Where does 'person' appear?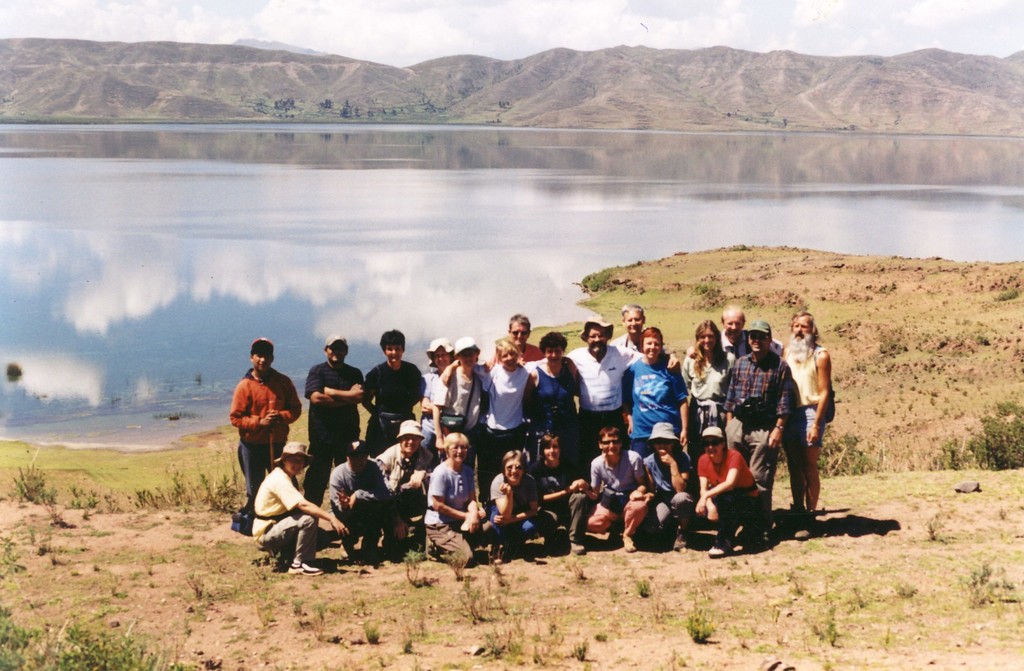
Appears at l=636, t=424, r=707, b=546.
